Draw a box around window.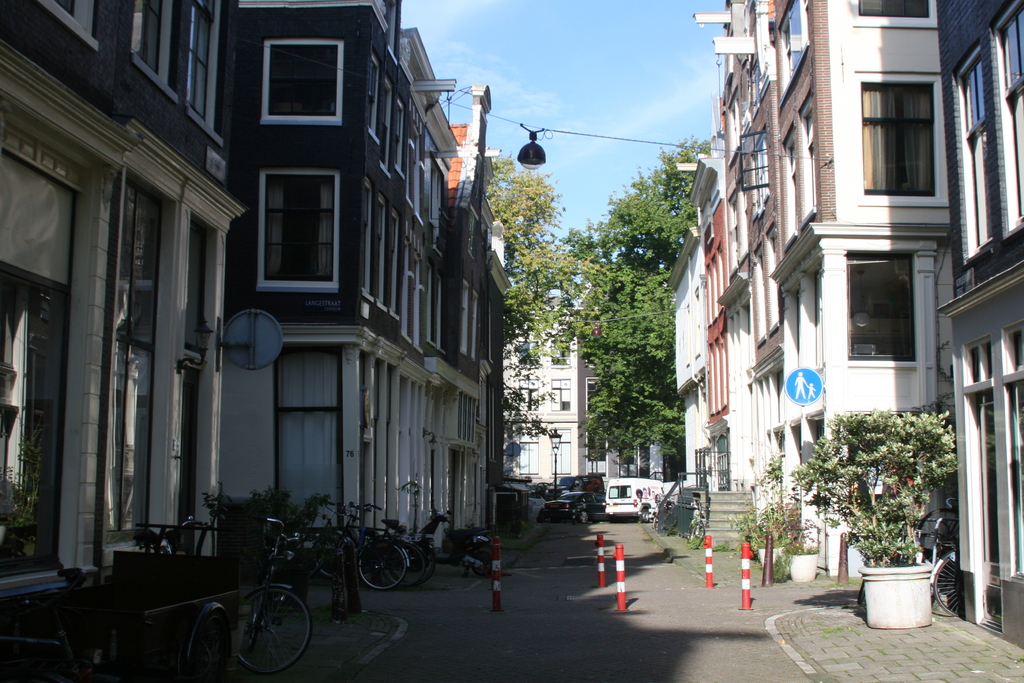
bbox(548, 340, 572, 365).
